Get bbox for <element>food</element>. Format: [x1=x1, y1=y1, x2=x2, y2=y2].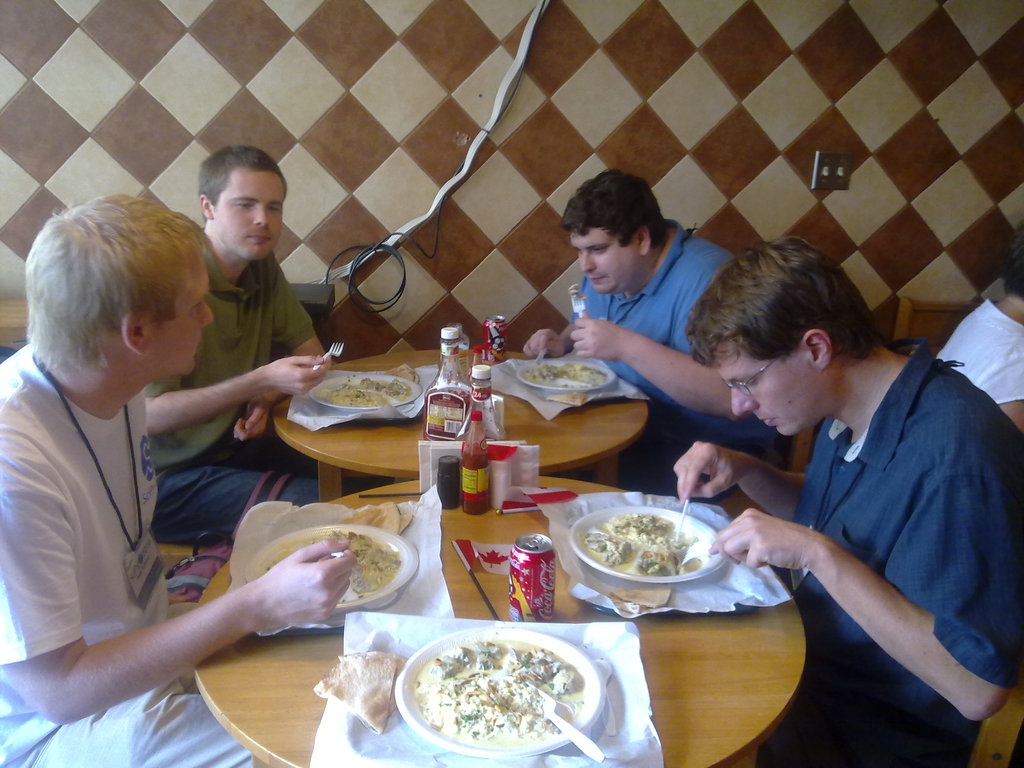
[x1=411, y1=634, x2=581, y2=745].
